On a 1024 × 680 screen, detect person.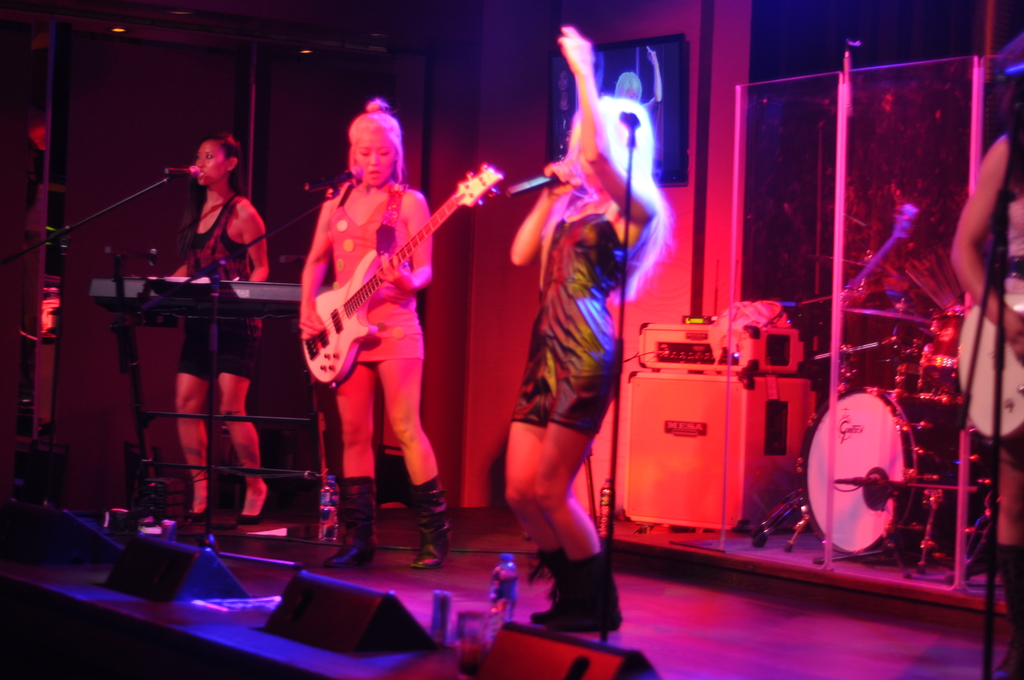
502/24/666/627.
